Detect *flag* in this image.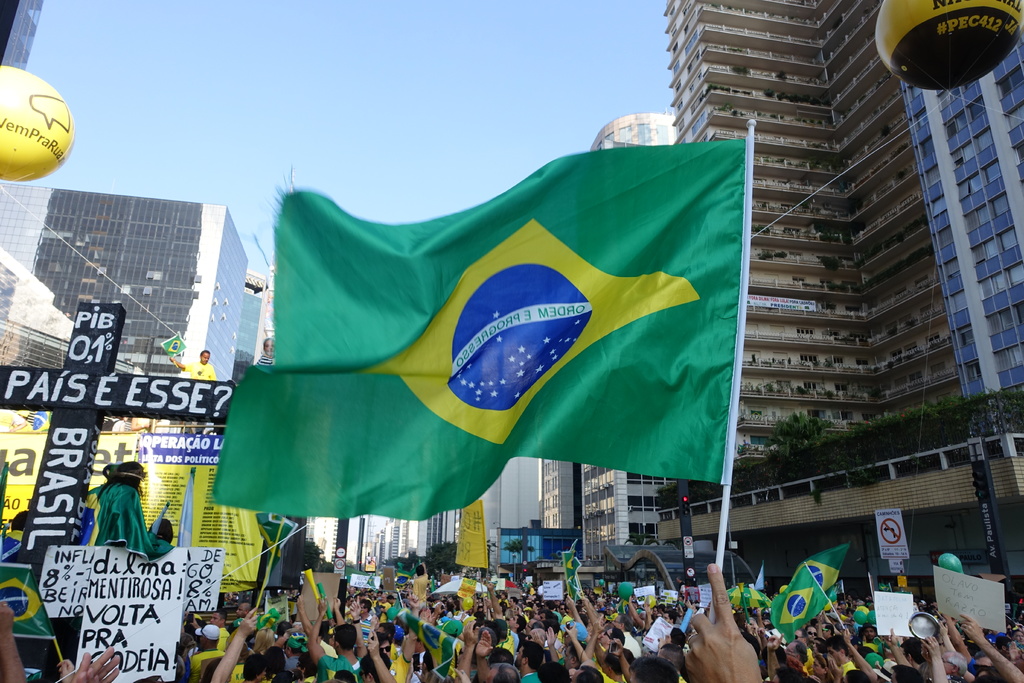
Detection: left=727, top=589, right=740, bottom=609.
